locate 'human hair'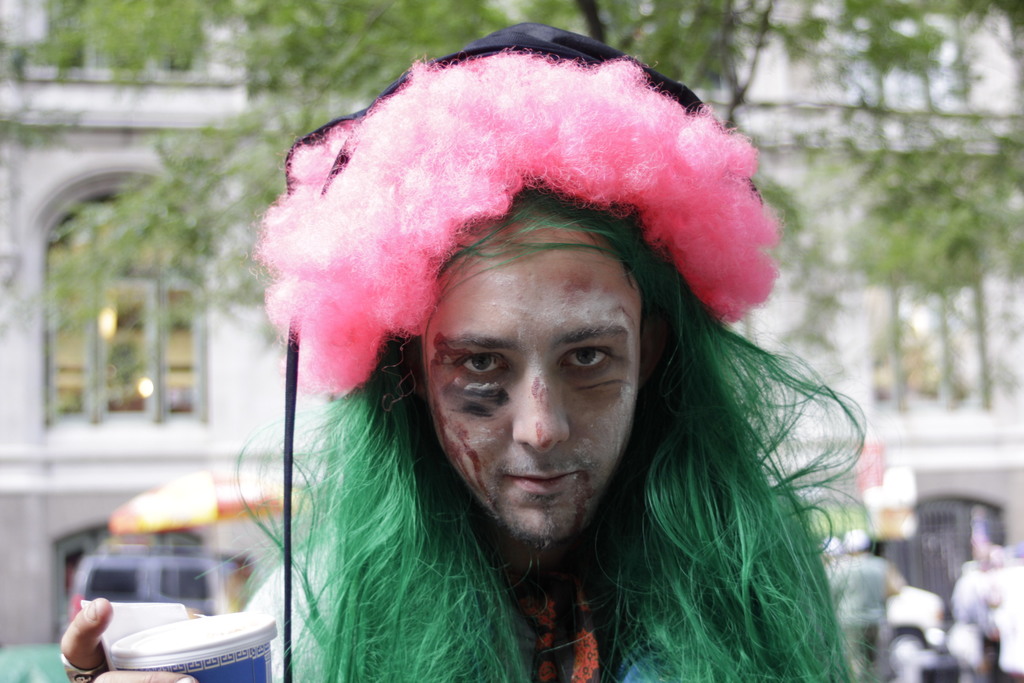
BBox(230, 116, 868, 676)
